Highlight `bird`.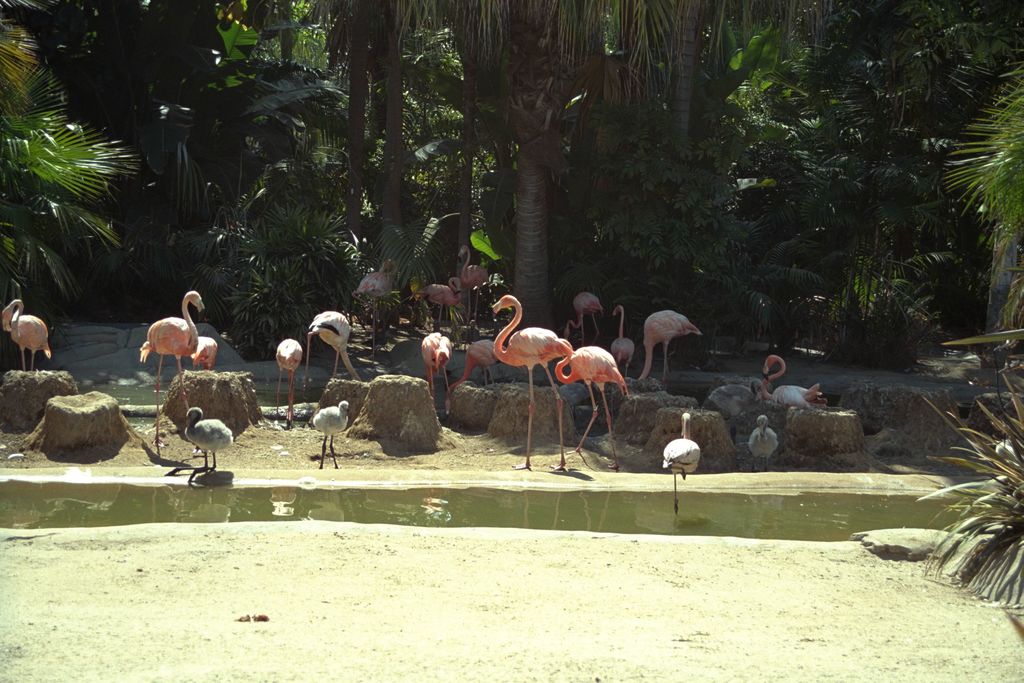
Highlighted region: detection(460, 242, 489, 322).
